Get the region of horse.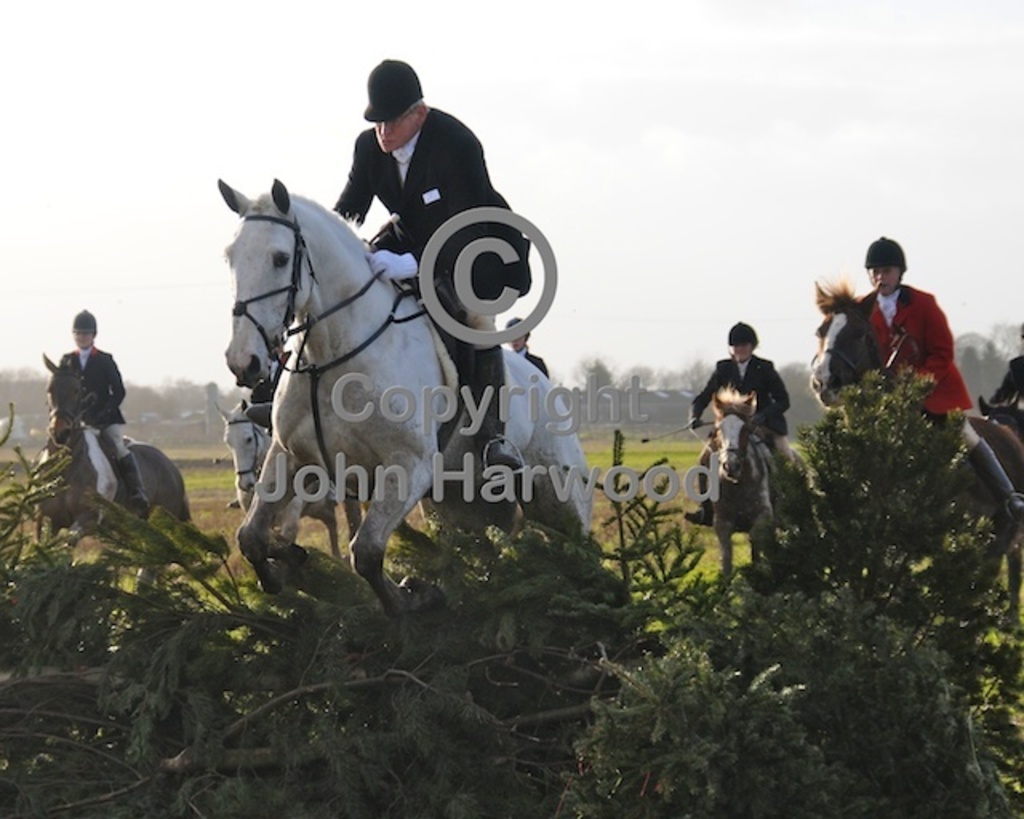
(803,280,1022,614).
